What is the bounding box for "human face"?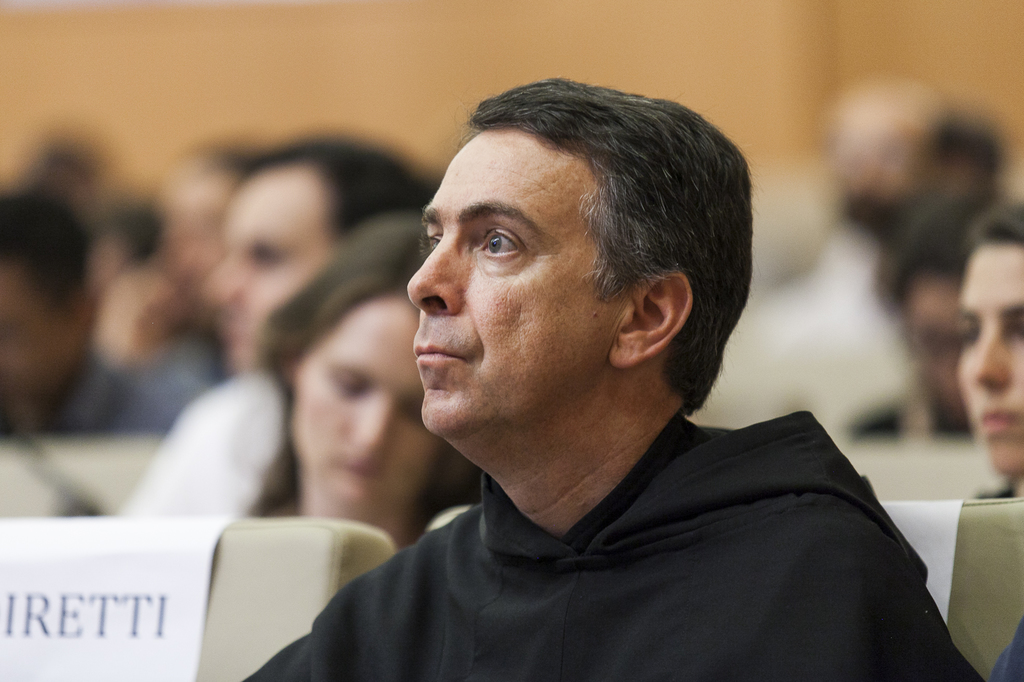
box(199, 187, 314, 372).
